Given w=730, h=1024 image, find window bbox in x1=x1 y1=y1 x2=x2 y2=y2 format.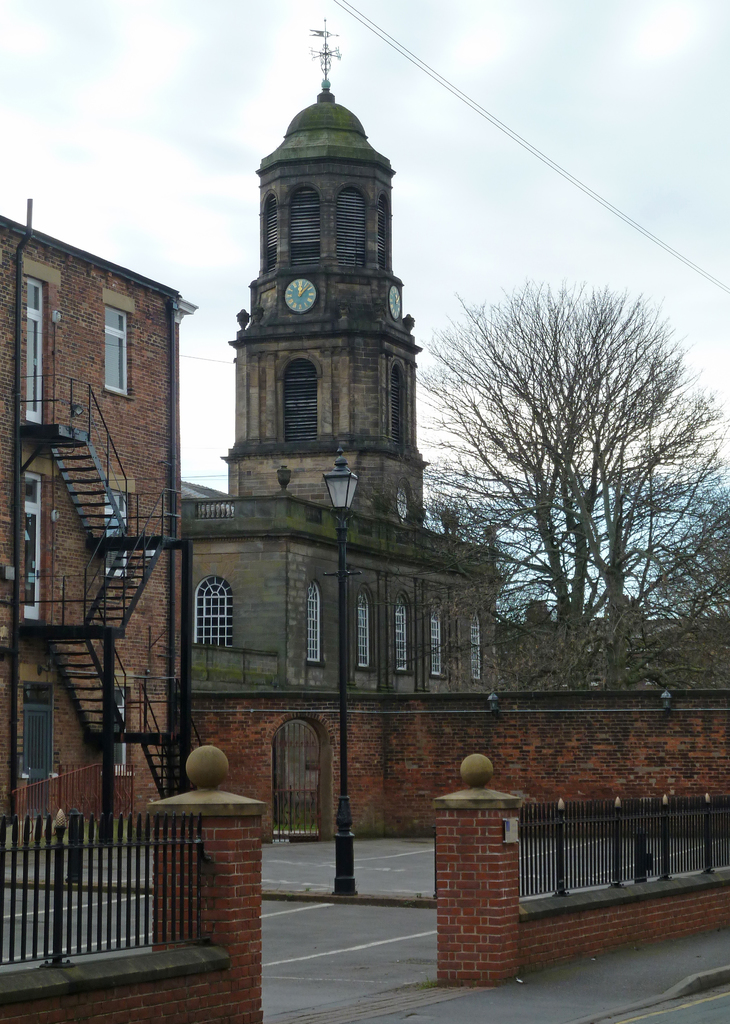
x1=307 y1=582 x2=321 y2=664.
